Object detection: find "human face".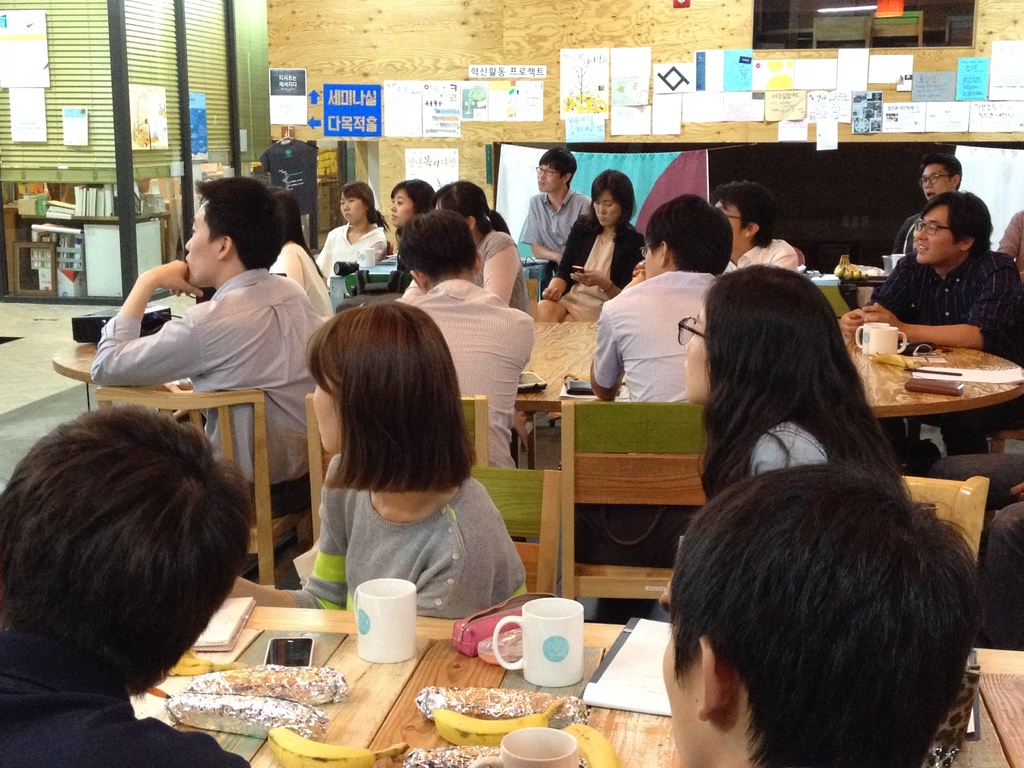
[338, 188, 369, 225].
